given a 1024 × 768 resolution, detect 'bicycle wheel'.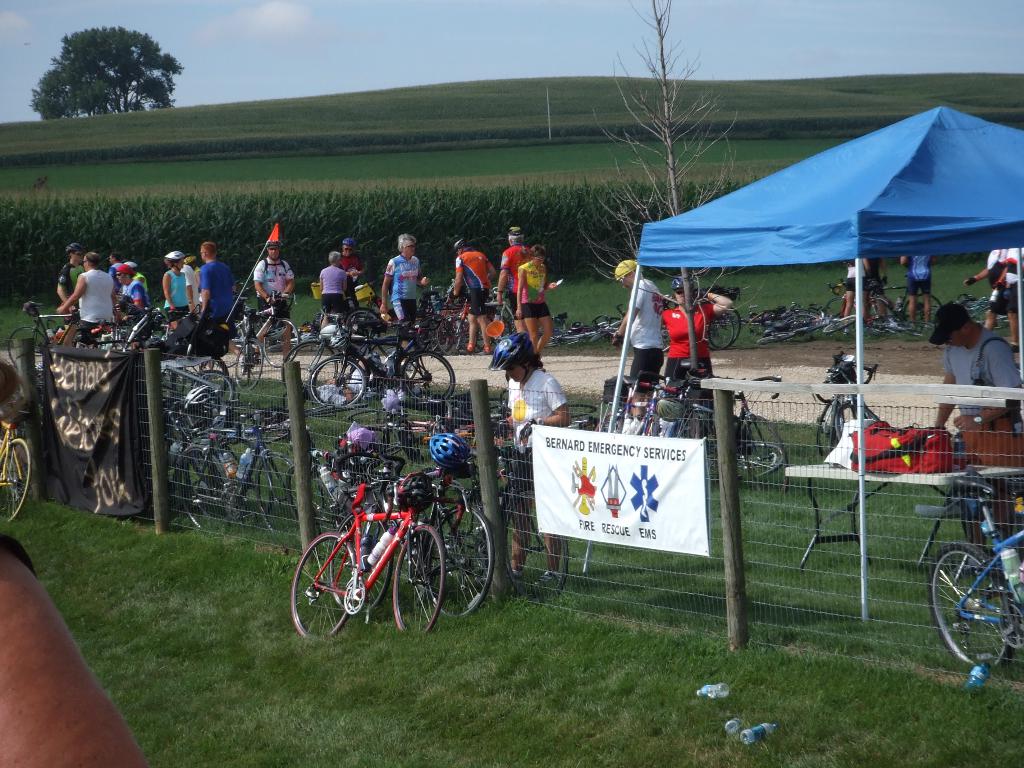
left=500, top=386, right=508, bottom=410.
